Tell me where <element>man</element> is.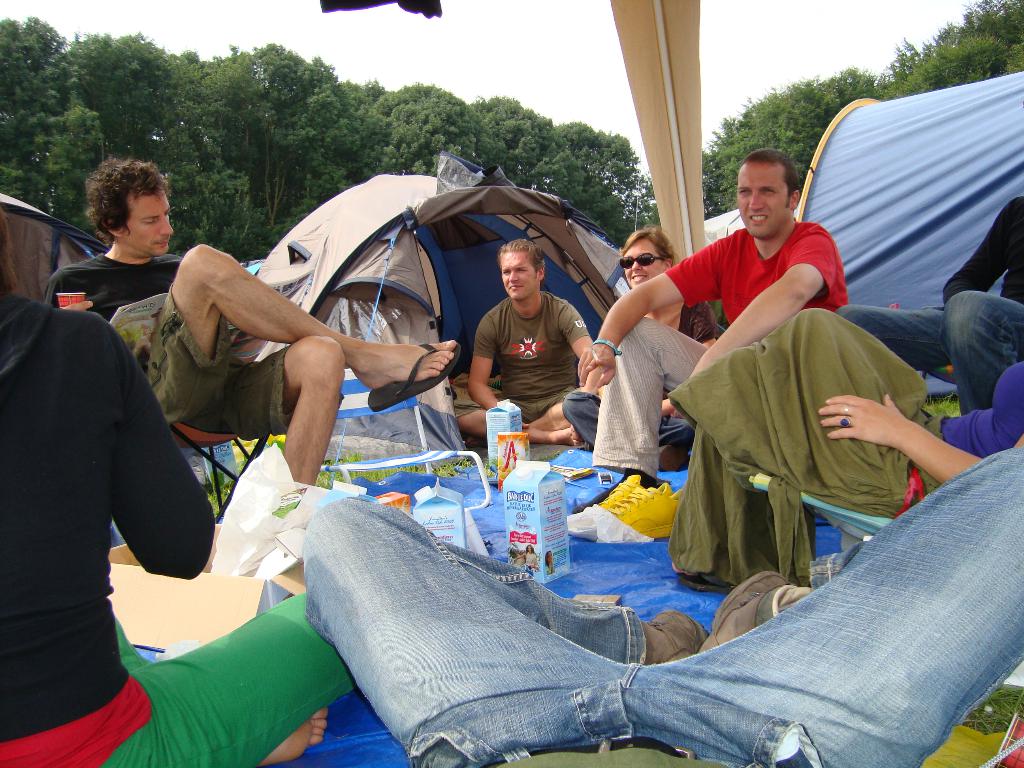
<element>man</element> is at 42 156 461 485.
